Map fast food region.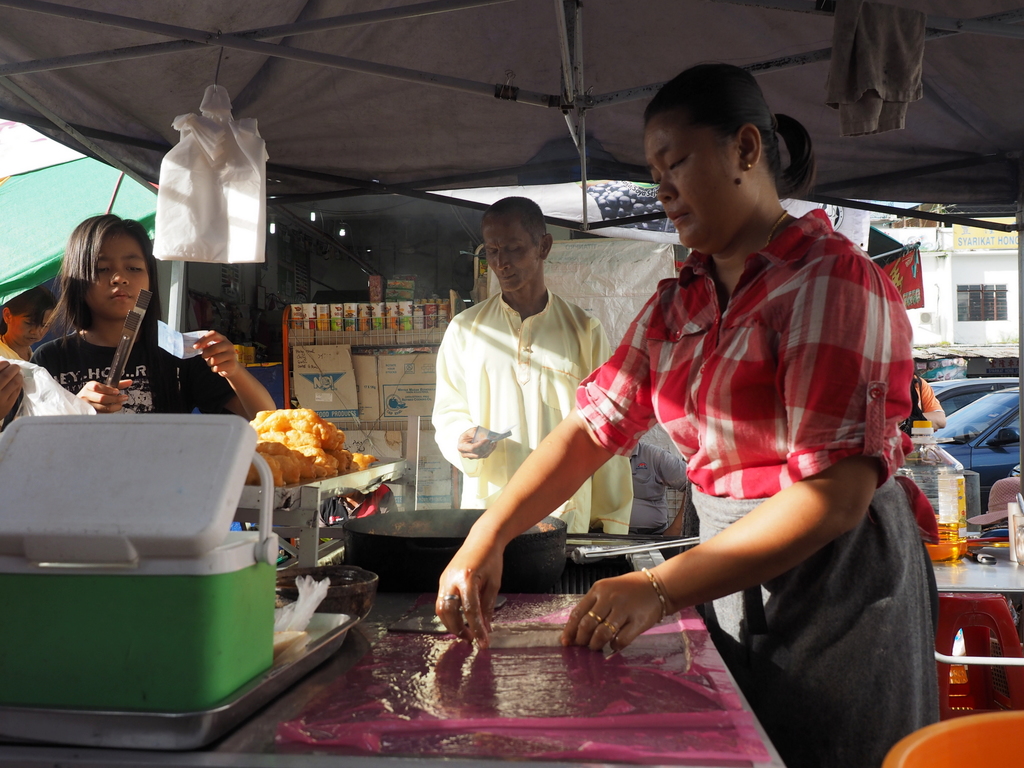
Mapped to 246, 403, 378, 485.
